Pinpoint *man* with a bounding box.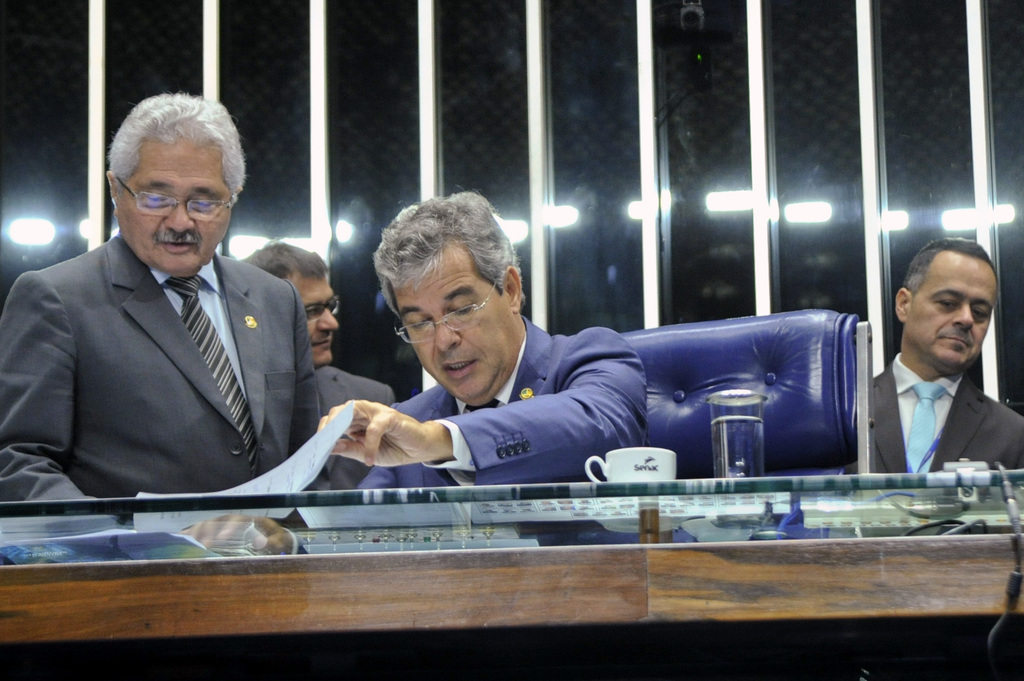
x1=239, y1=241, x2=394, y2=490.
